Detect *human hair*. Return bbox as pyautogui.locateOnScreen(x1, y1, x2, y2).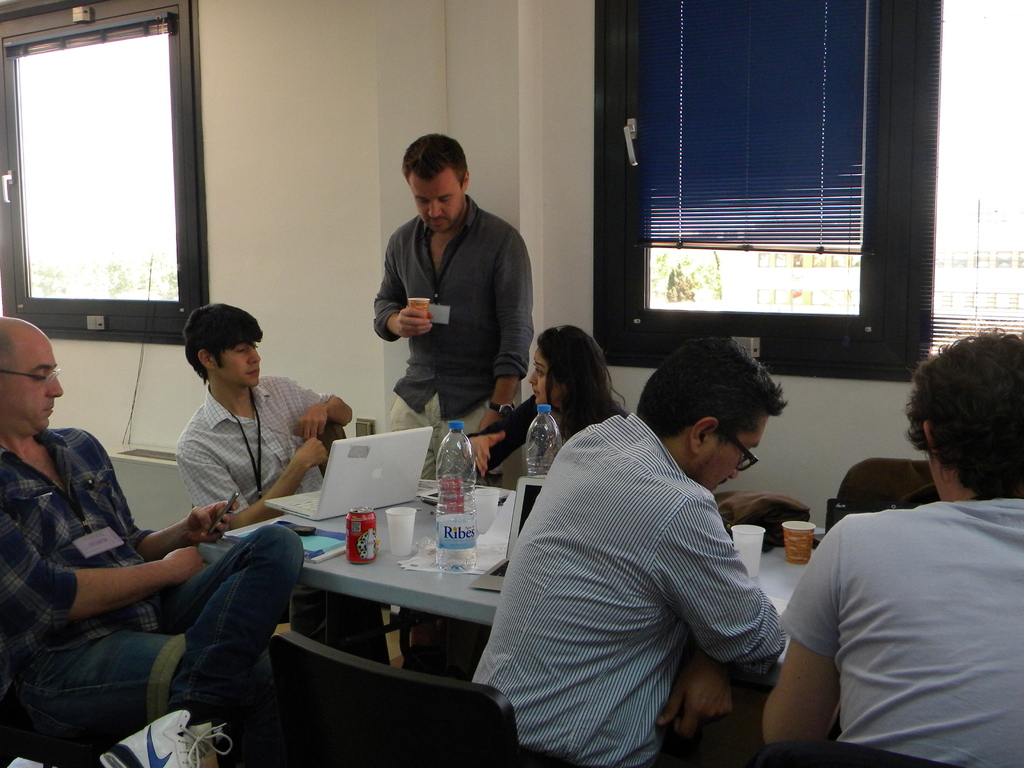
pyautogui.locateOnScreen(635, 337, 792, 445).
